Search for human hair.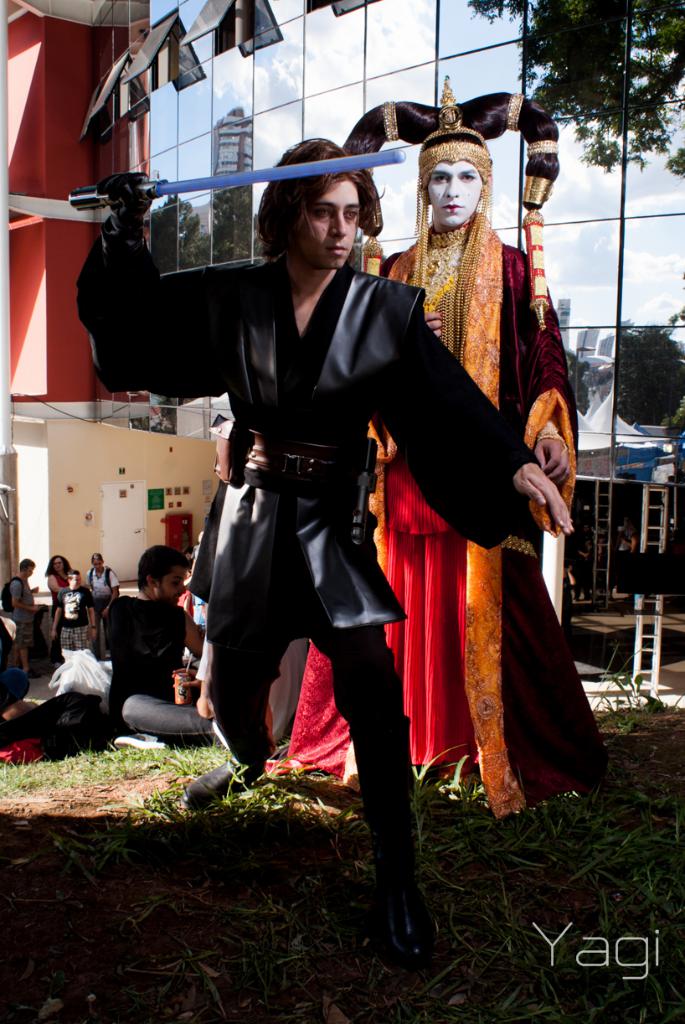
Found at <bbox>65, 567, 80, 588</bbox>.
